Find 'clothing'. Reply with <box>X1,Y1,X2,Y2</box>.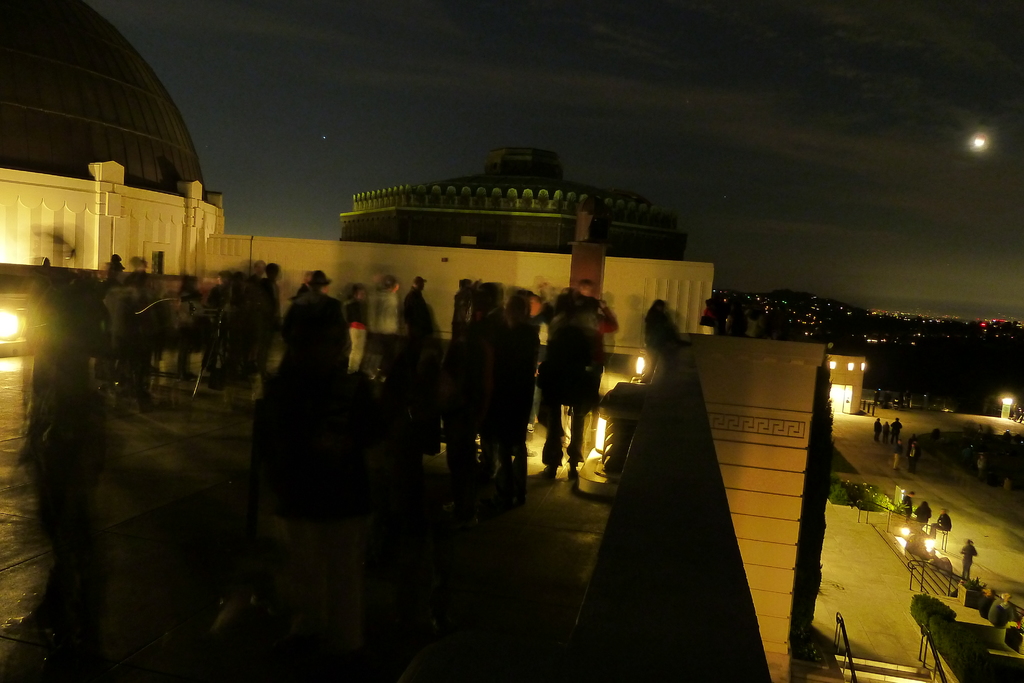
<box>958,544,980,581</box>.
